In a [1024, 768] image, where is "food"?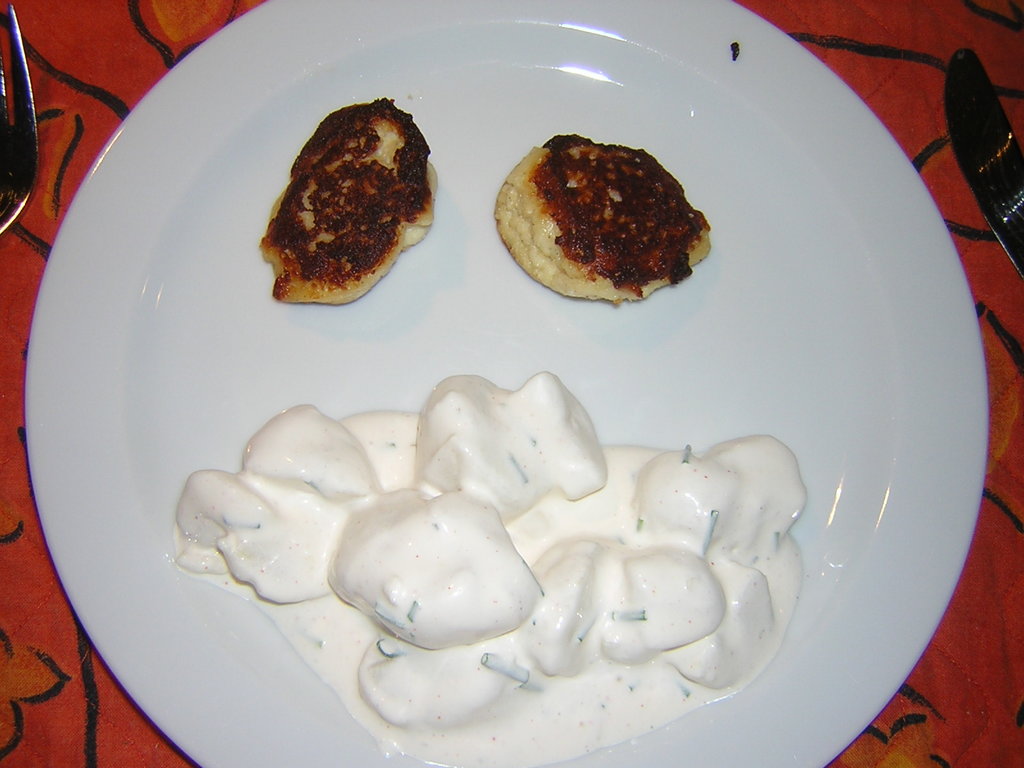
{"left": 257, "top": 97, "right": 438, "bottom": 307}.
